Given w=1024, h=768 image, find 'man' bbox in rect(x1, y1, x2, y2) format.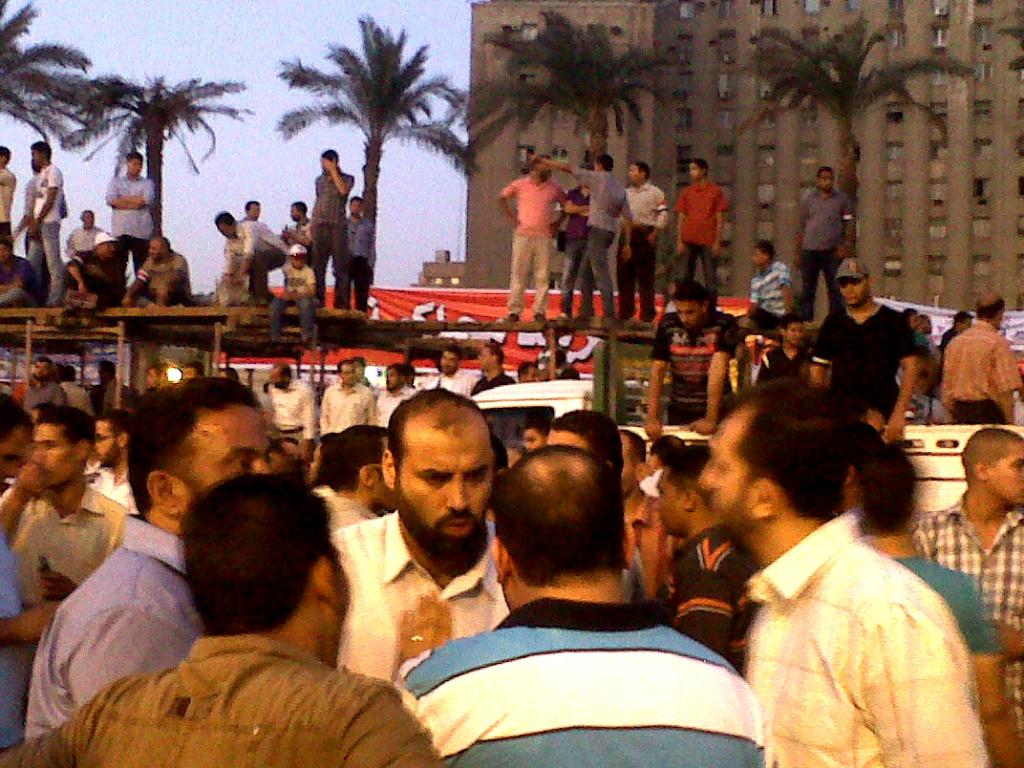
rect(0, 240, 42, 308).
